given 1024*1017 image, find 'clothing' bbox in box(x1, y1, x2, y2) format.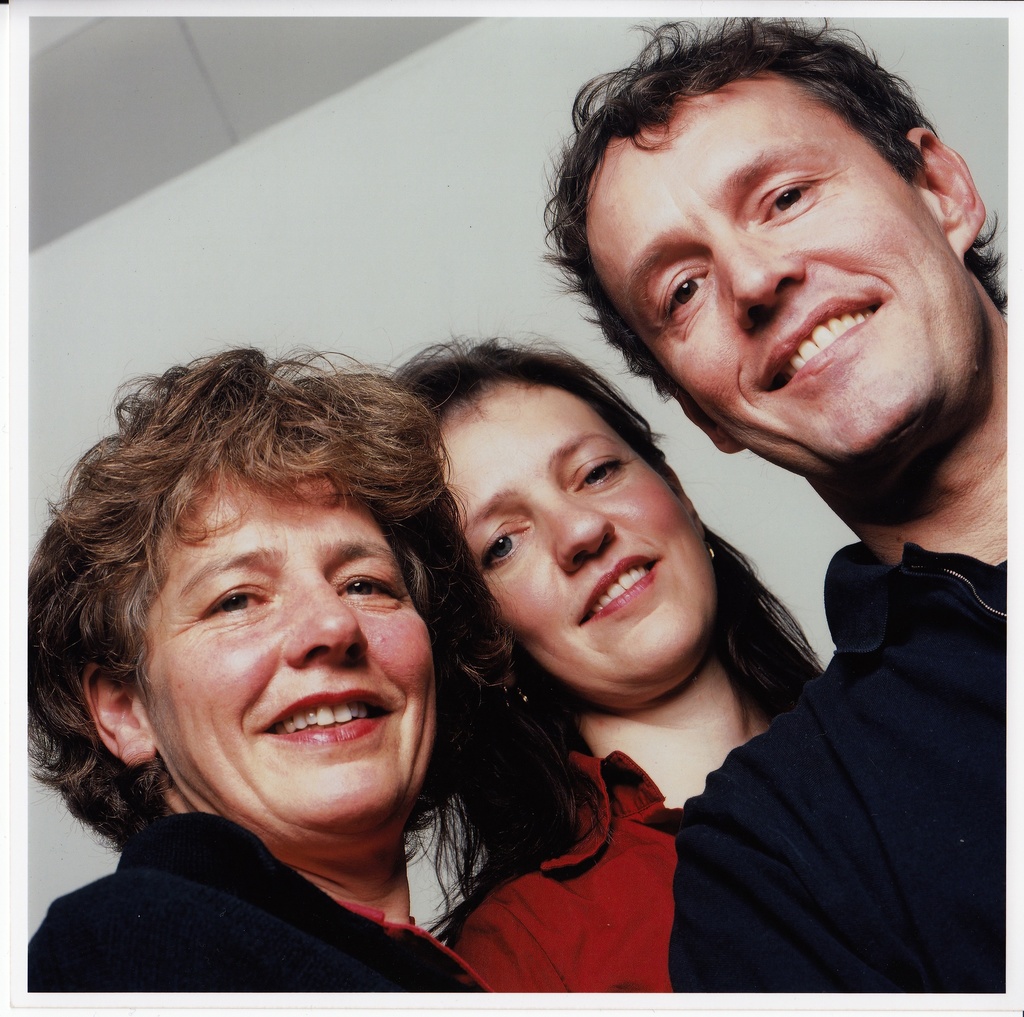
box(29, 808, 493, 992).
